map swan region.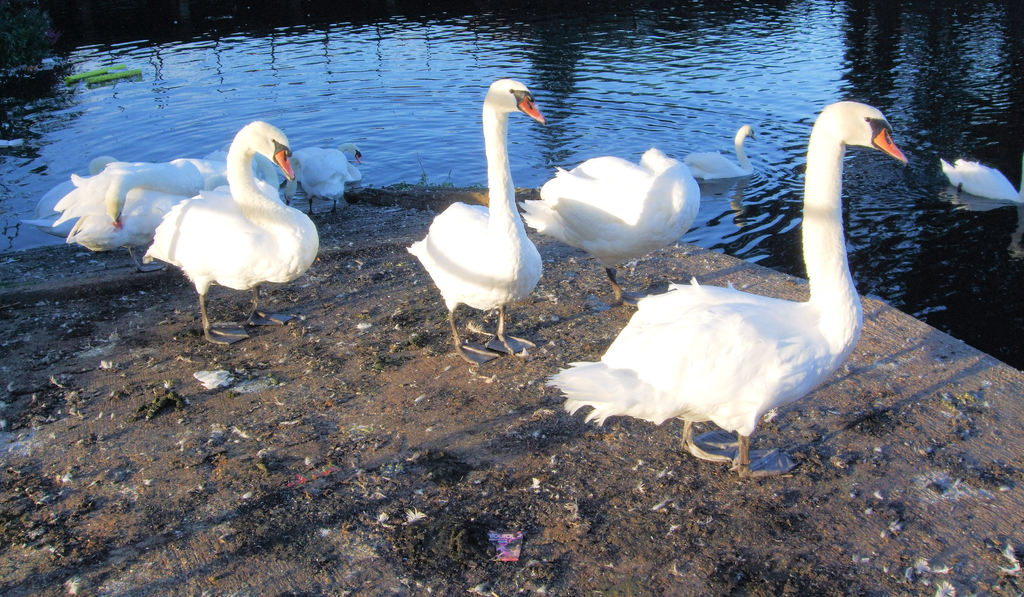
Mapped to rect(50, 158, 266, 275).
